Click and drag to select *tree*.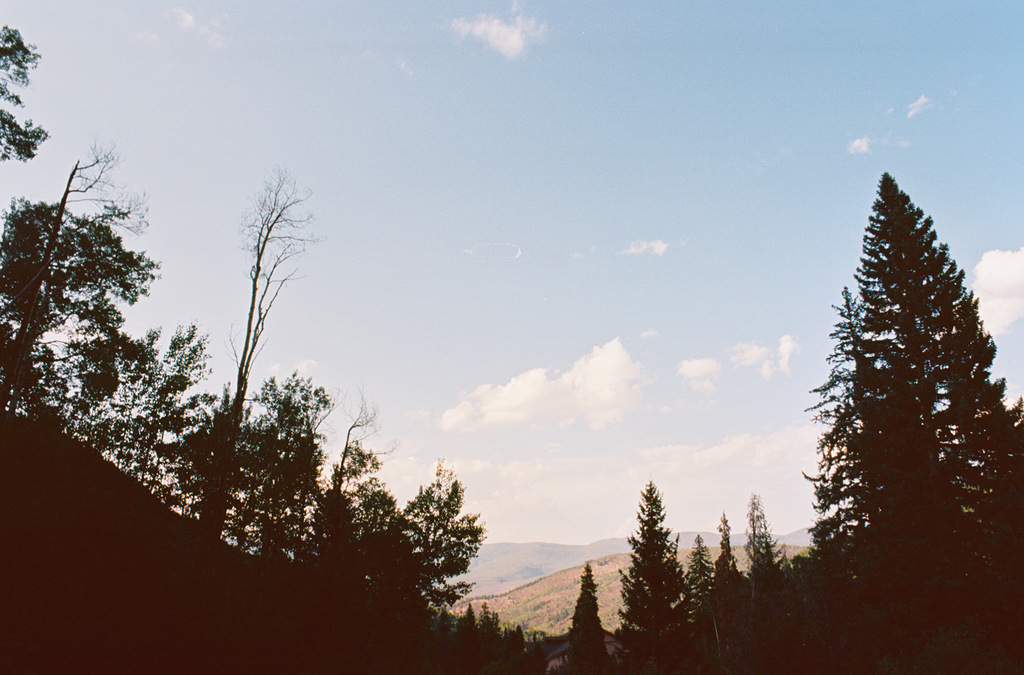
Selection: box=[791, 165, 1011, 624].
